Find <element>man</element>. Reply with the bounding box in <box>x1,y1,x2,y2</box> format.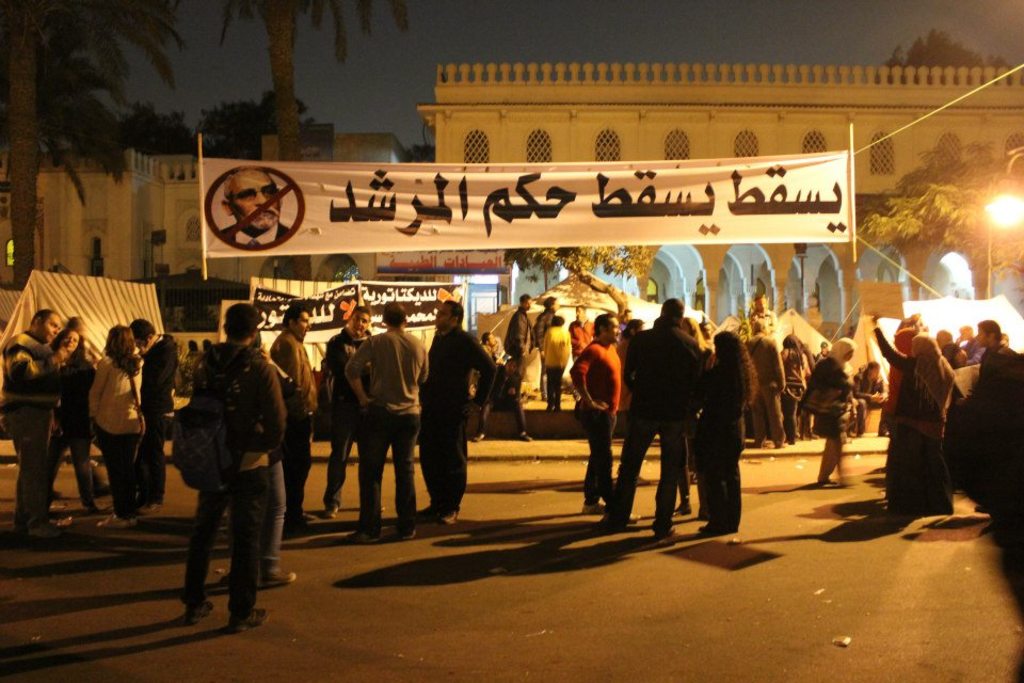
<box>530,288,565,340</box>.
